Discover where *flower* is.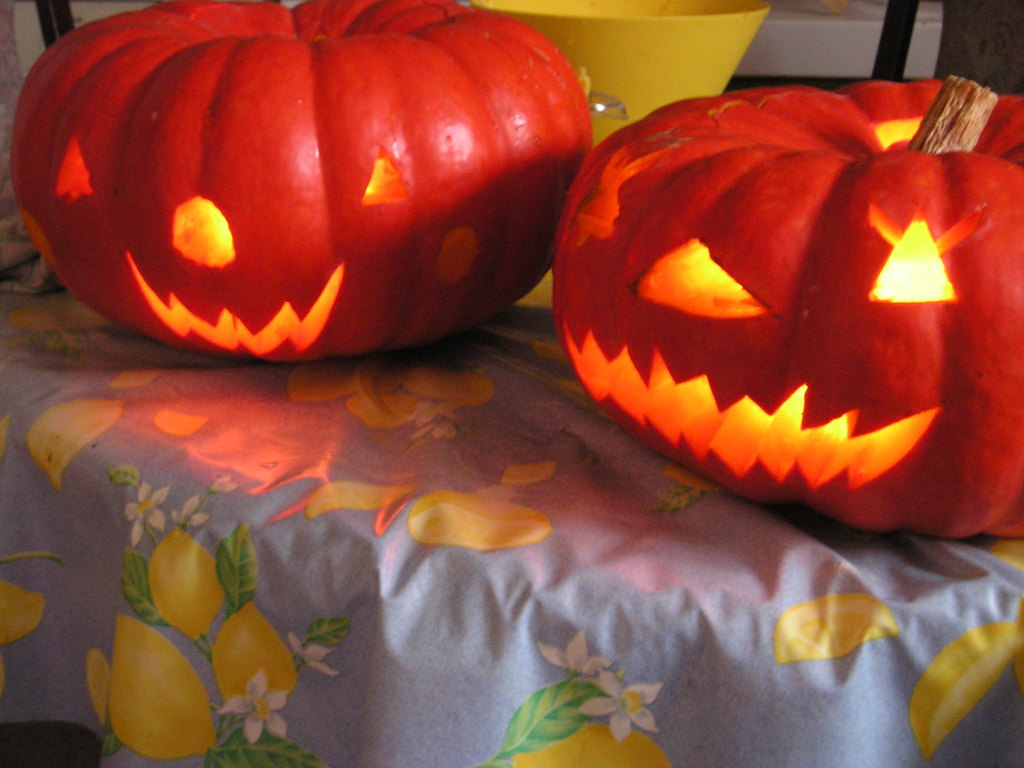
Discovered at <region>534, 630, 611, 675</region>.
